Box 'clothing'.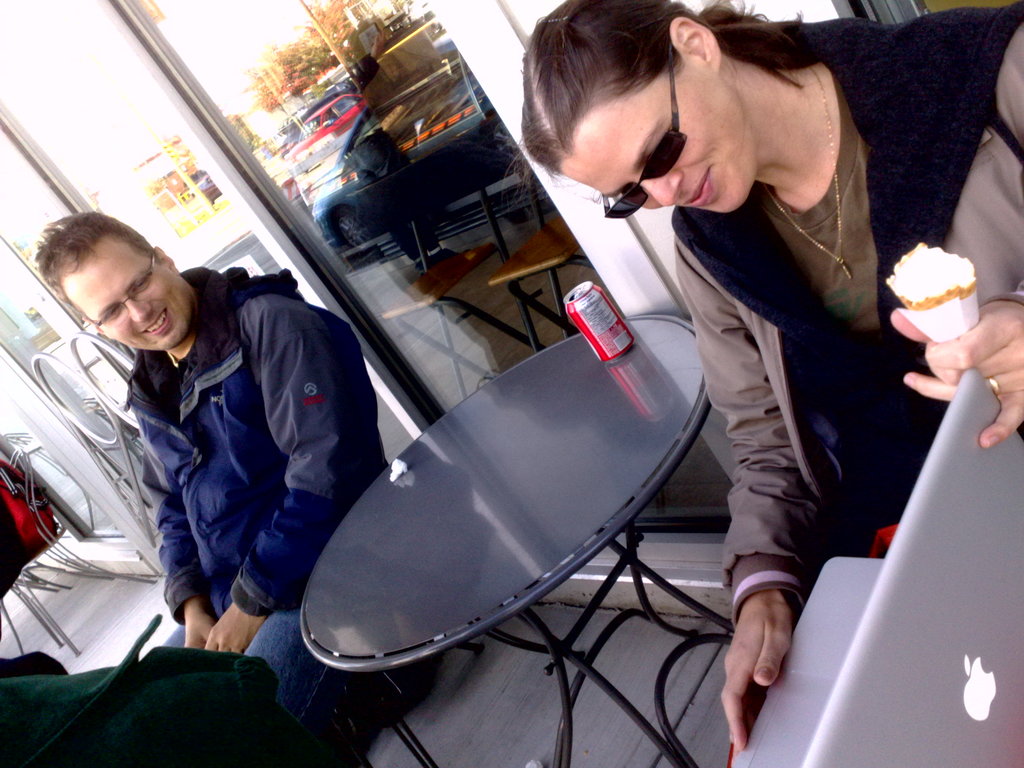
{"x1": 109, "y1": 267, "x2": 465, "y2": 734}.
